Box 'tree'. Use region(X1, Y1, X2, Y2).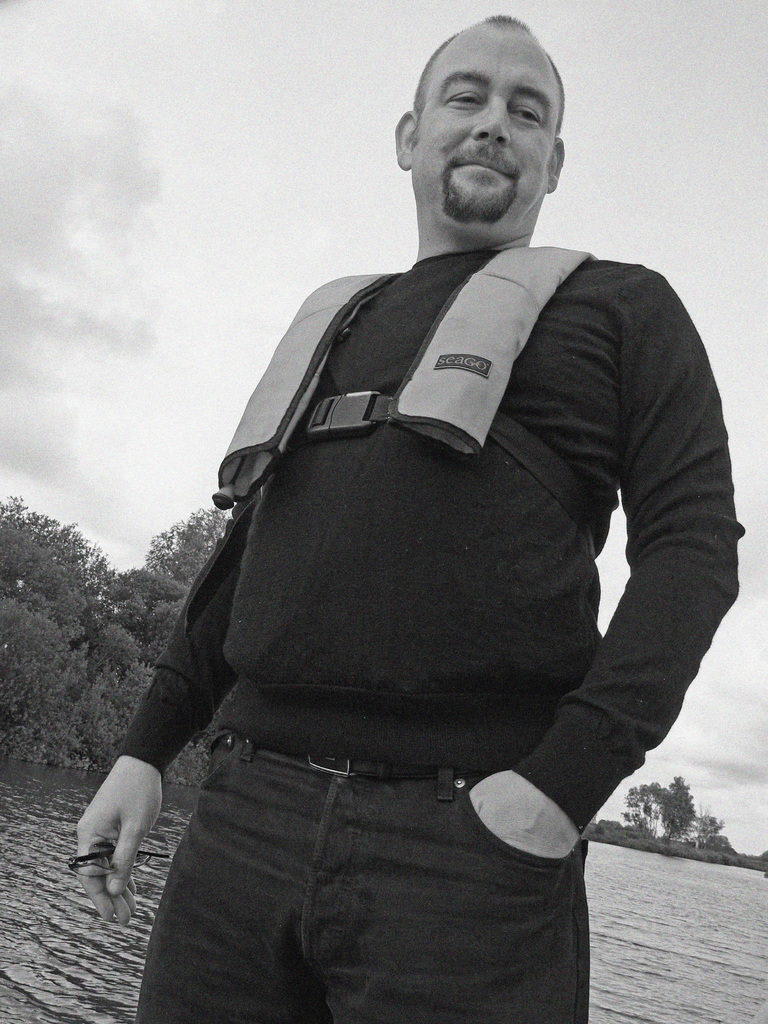
region(643, 774, 748, 854).
